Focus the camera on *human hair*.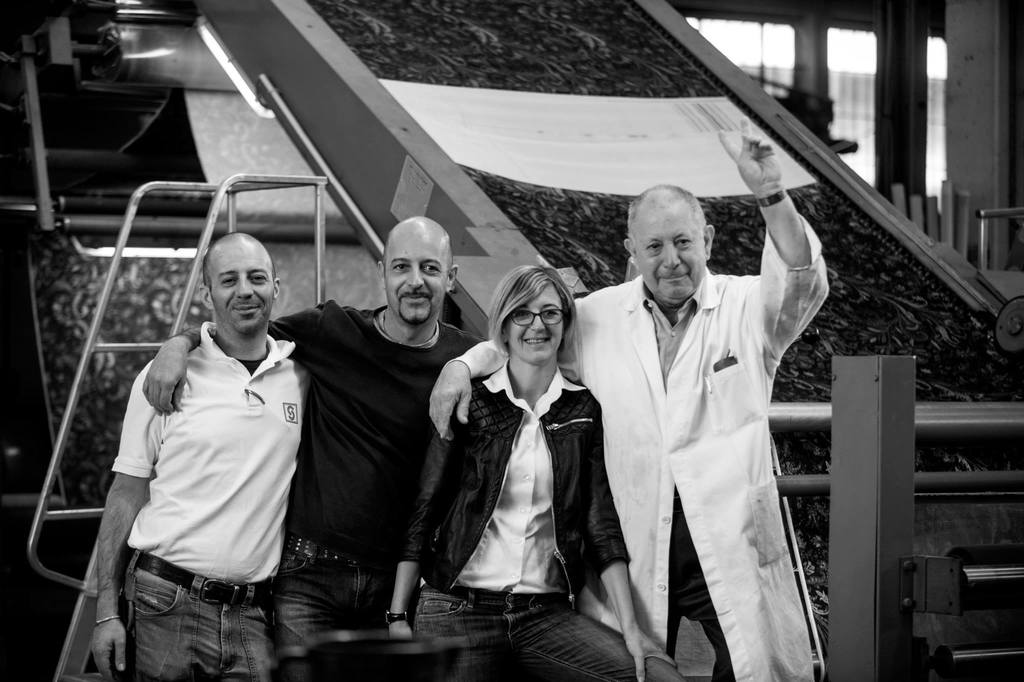
Focus region: l=628, t=185, r=709, b=253.
